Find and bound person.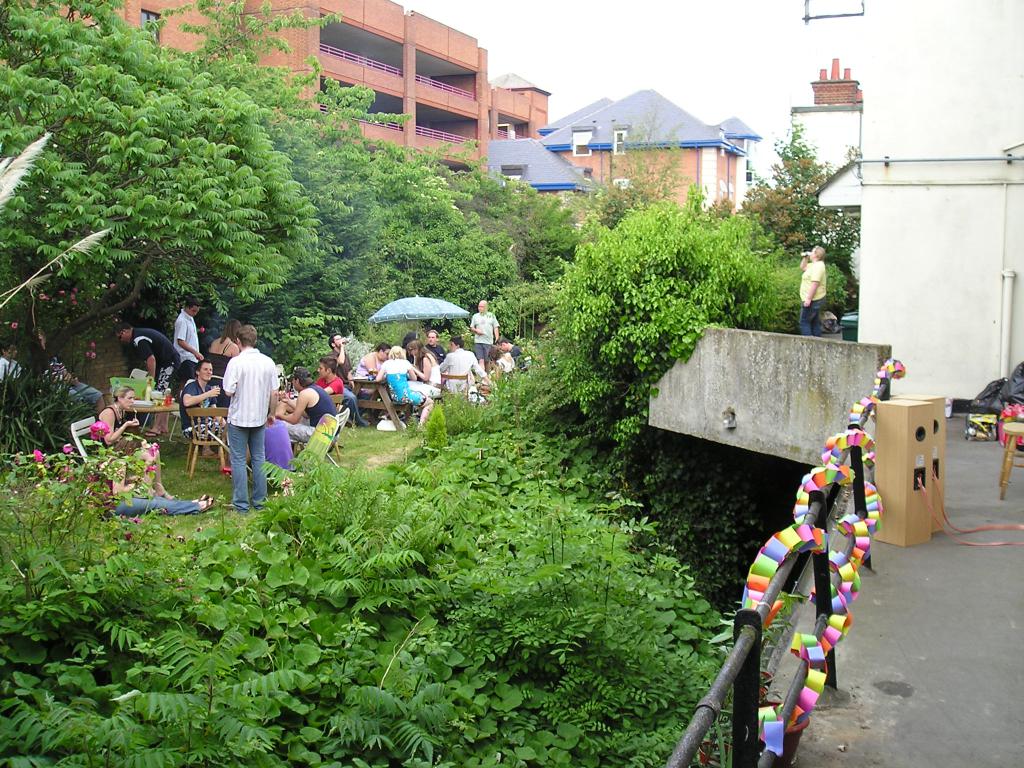
Bound: region(402, 335, 436, 383).
